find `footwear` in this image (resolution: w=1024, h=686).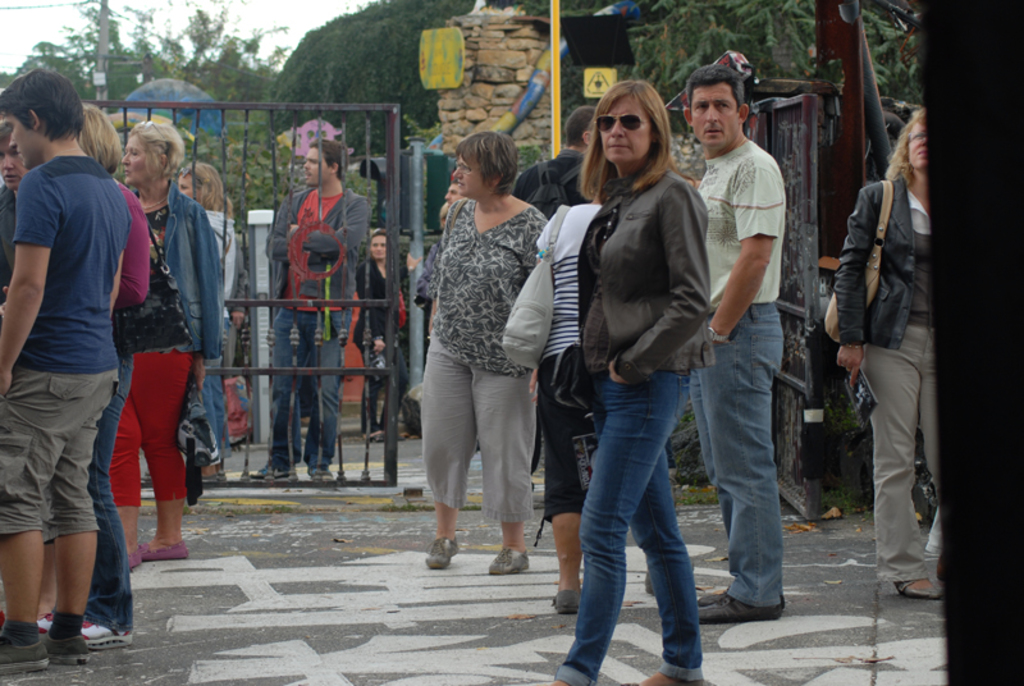
[left=0, top=632, right=47, bottom=677].
